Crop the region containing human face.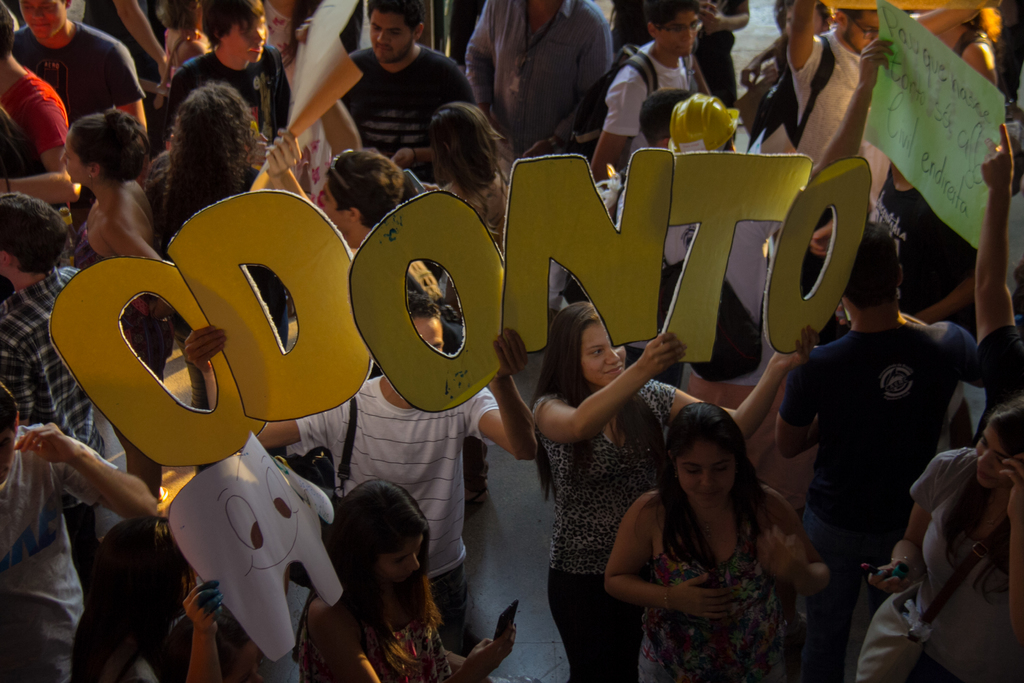
Crop region: 842, 12, 880, 52.
